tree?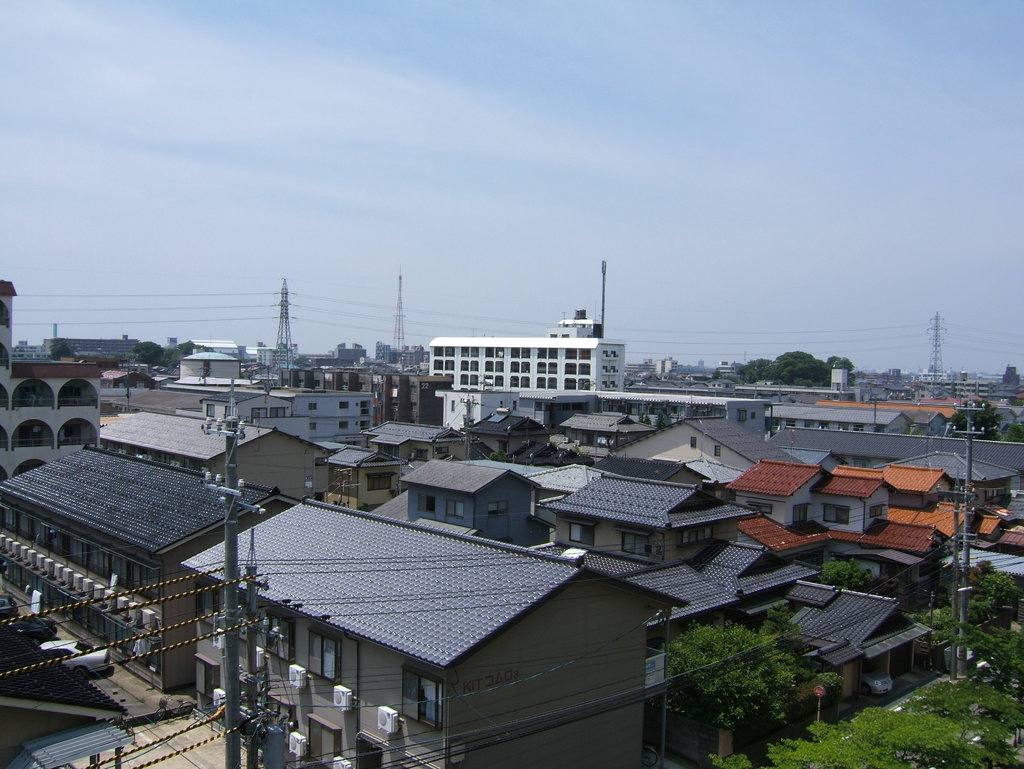
{"x1": 660, "y1": 601, "x2": 852, "y2": 738}
